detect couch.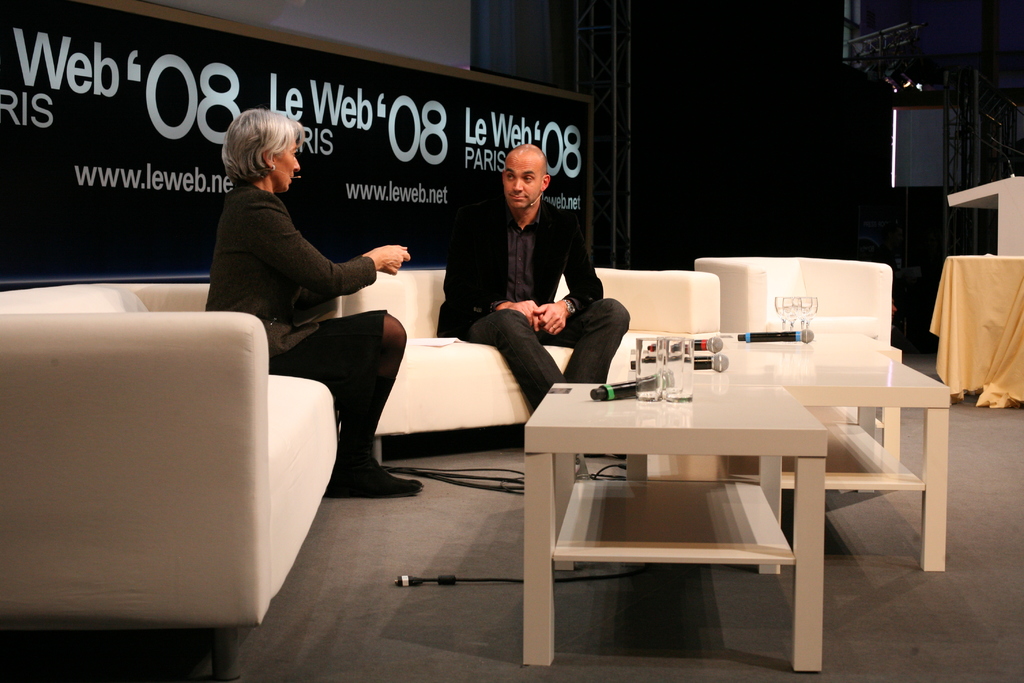
Detected at <box>0,267,334,675</box>.
